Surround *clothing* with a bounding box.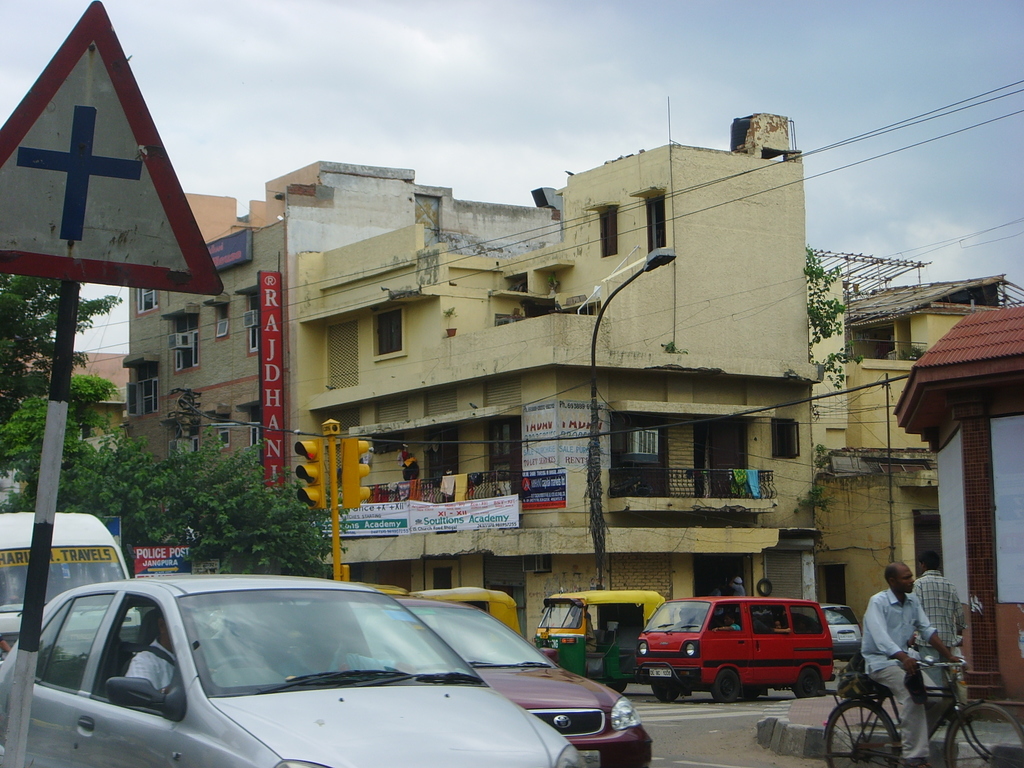
x1=284 y1=638 x2=399 y2=676.
